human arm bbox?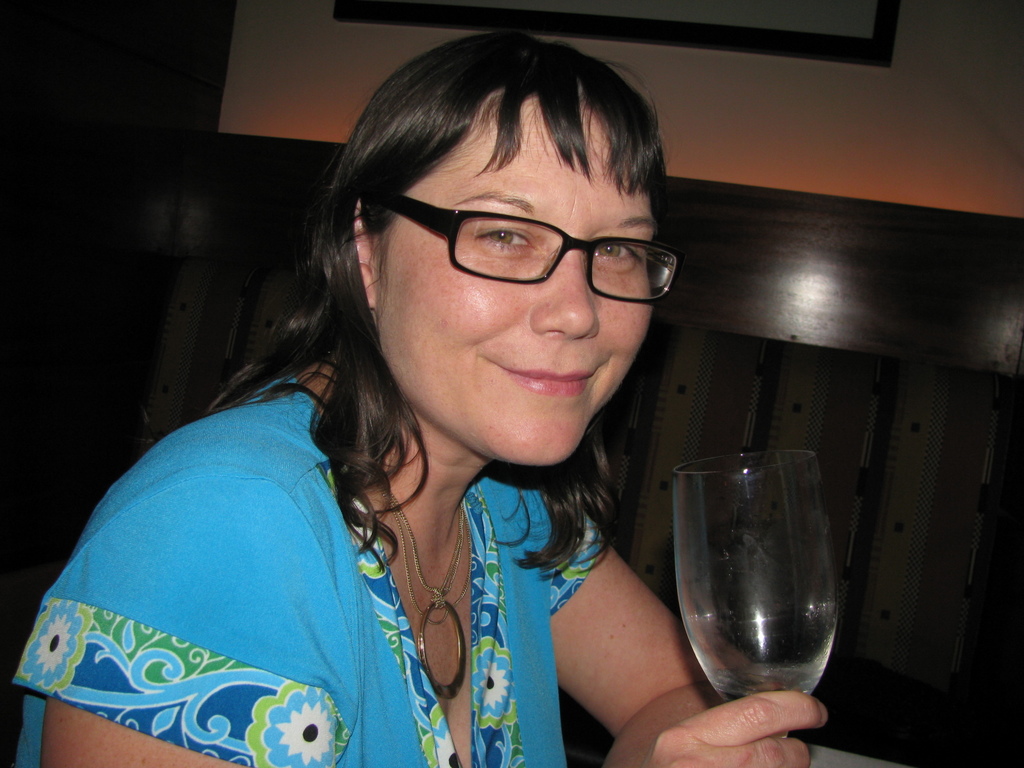
pyautogui.locateOnScreen(42, 475, 826, 767)
